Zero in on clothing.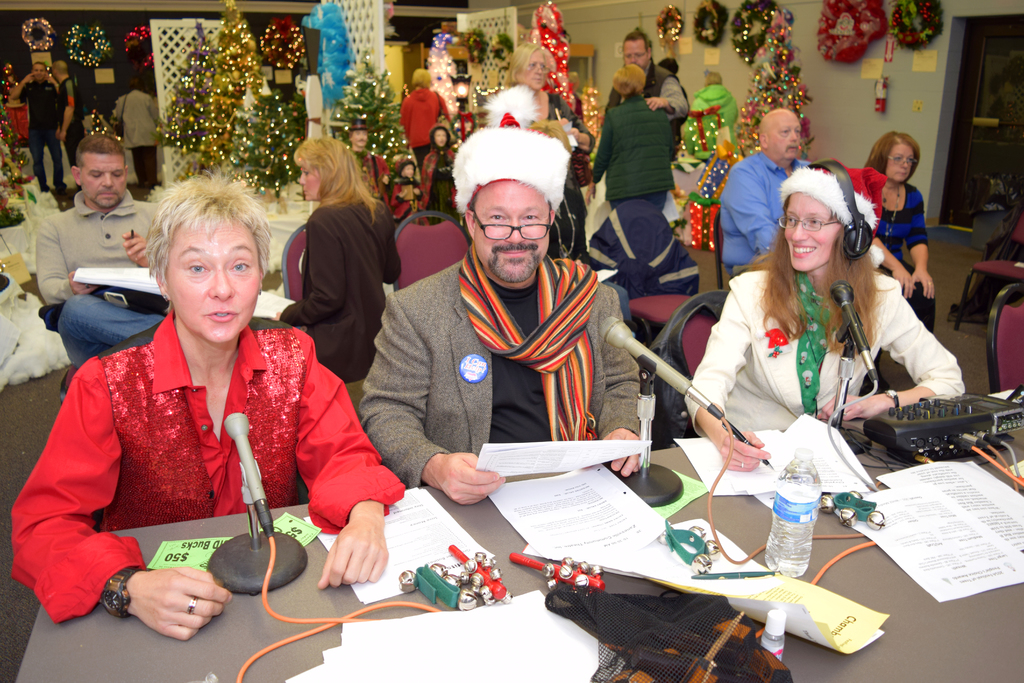
Zeroed in: {"left": 874, "top": 172, "right": 939, "bottom": 332}.
